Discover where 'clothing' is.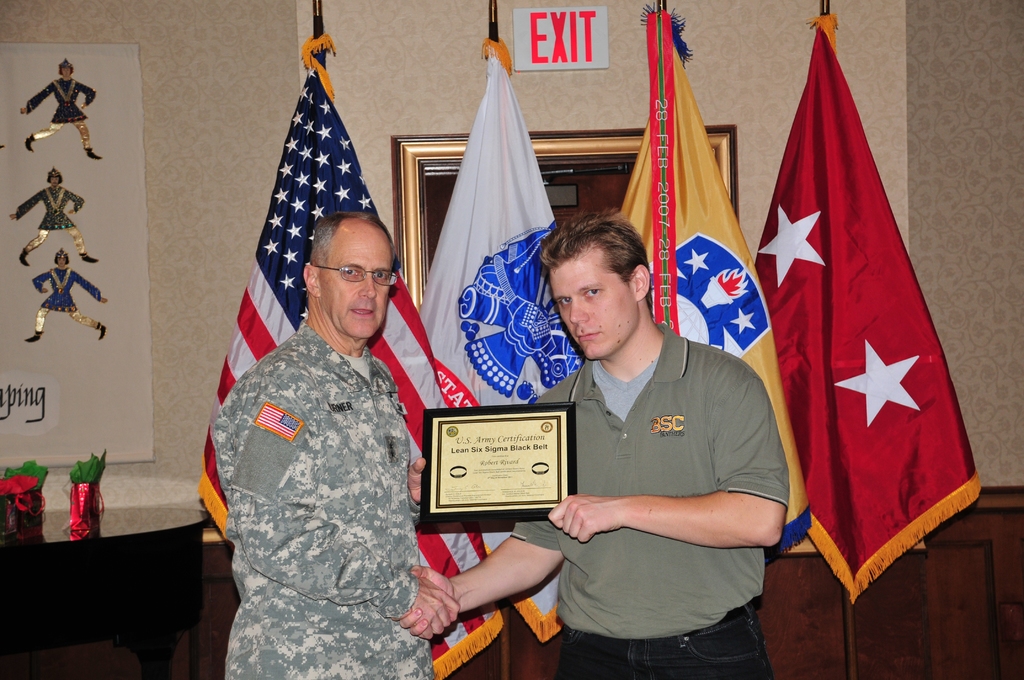
Discovered at bbox=[507, 314, 774, 679].
